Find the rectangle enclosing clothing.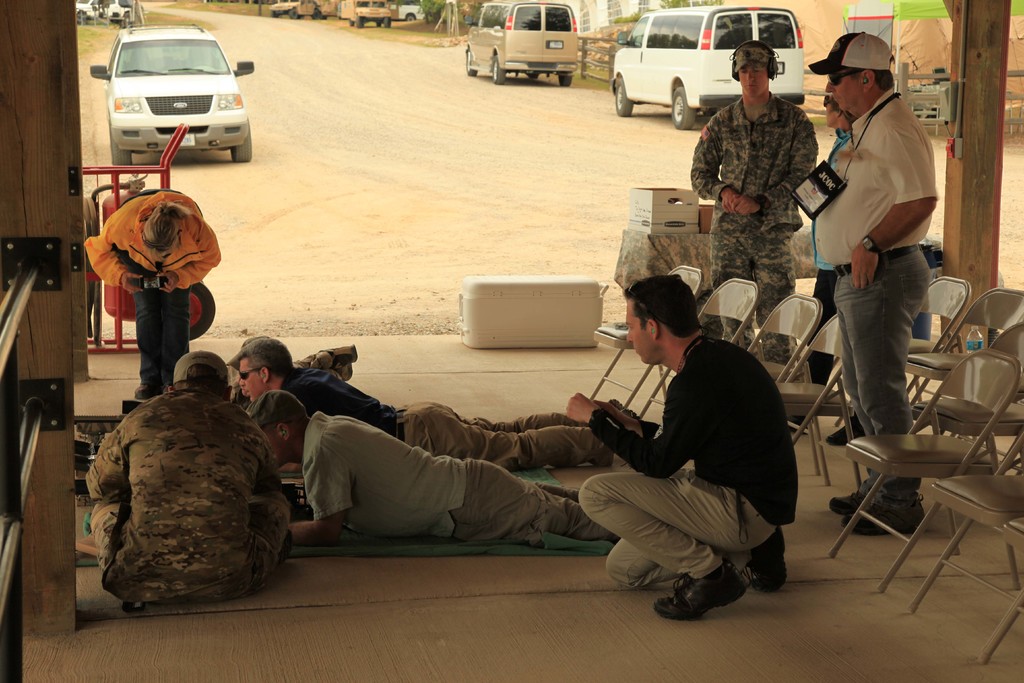
172 351 244 395.
